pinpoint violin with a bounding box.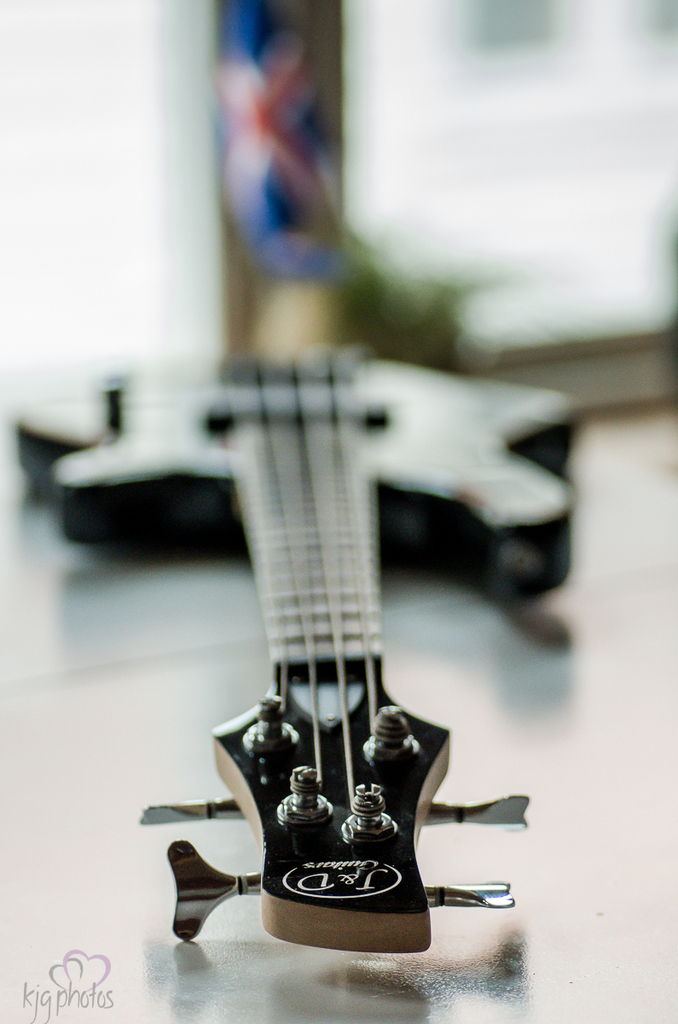
box(71, 319, 603, 916).
